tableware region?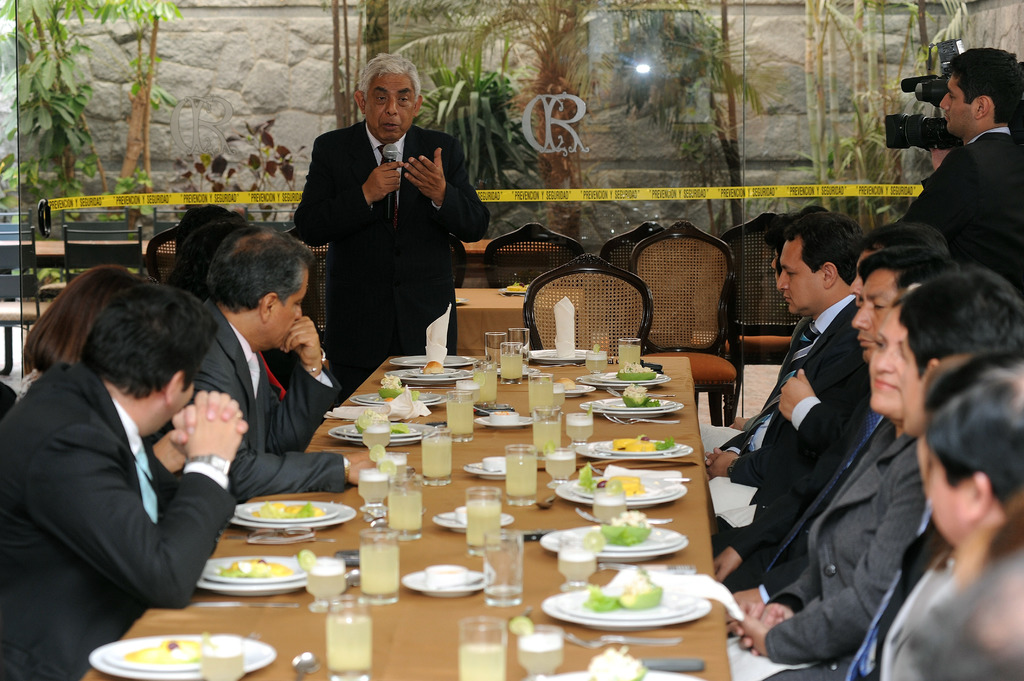
detection(575, 374, 668, 390)
